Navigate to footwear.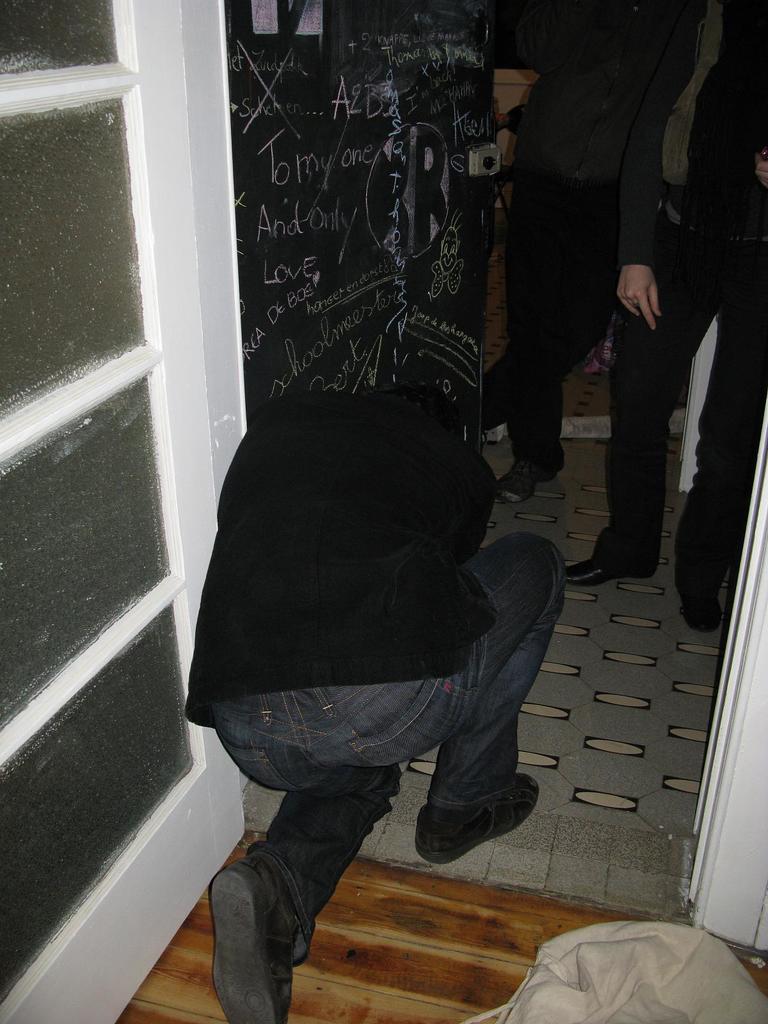
Navigation target: (563,554,636,588).
